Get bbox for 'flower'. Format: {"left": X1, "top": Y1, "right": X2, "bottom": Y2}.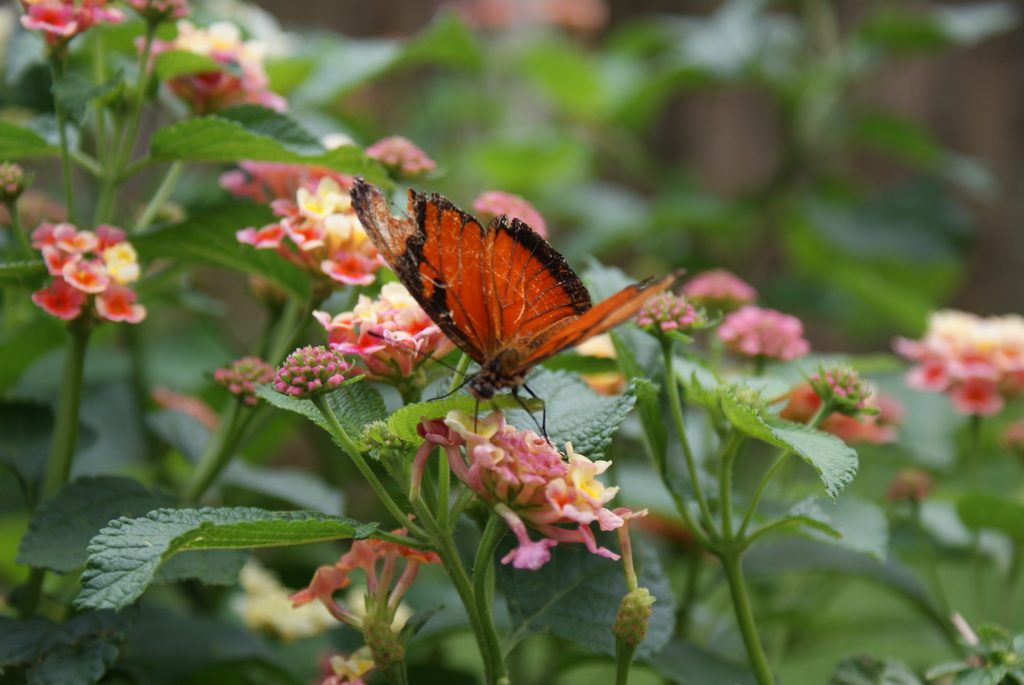
{"left": 214, "top": 353, "right": 277, "bottom": 405}.
